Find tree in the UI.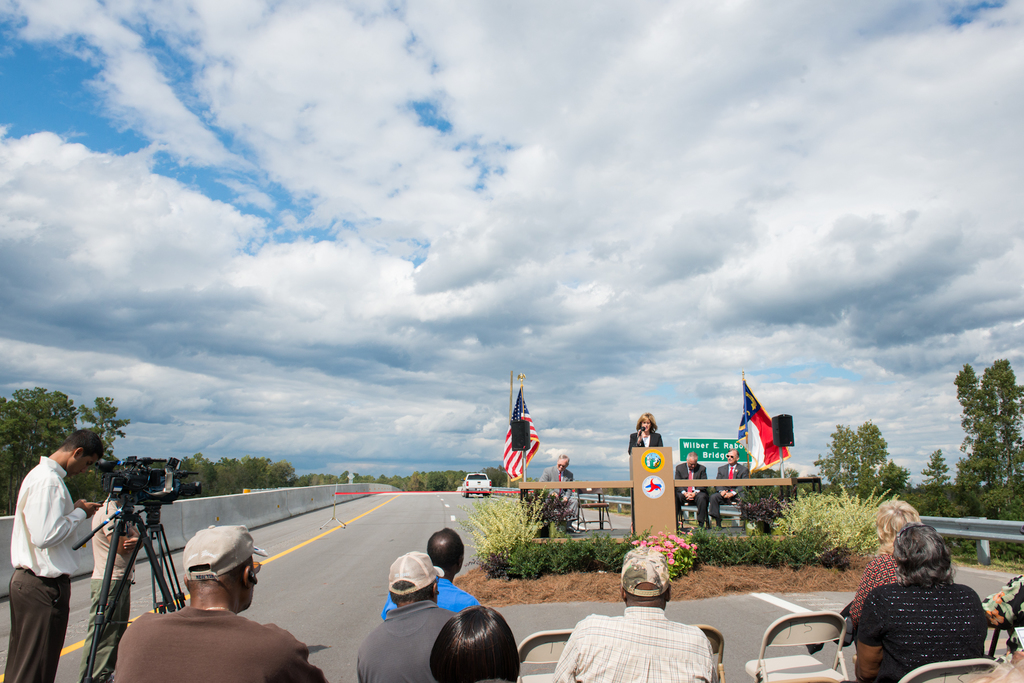
UI element at bbox=[909, 346, 1023, 565].
